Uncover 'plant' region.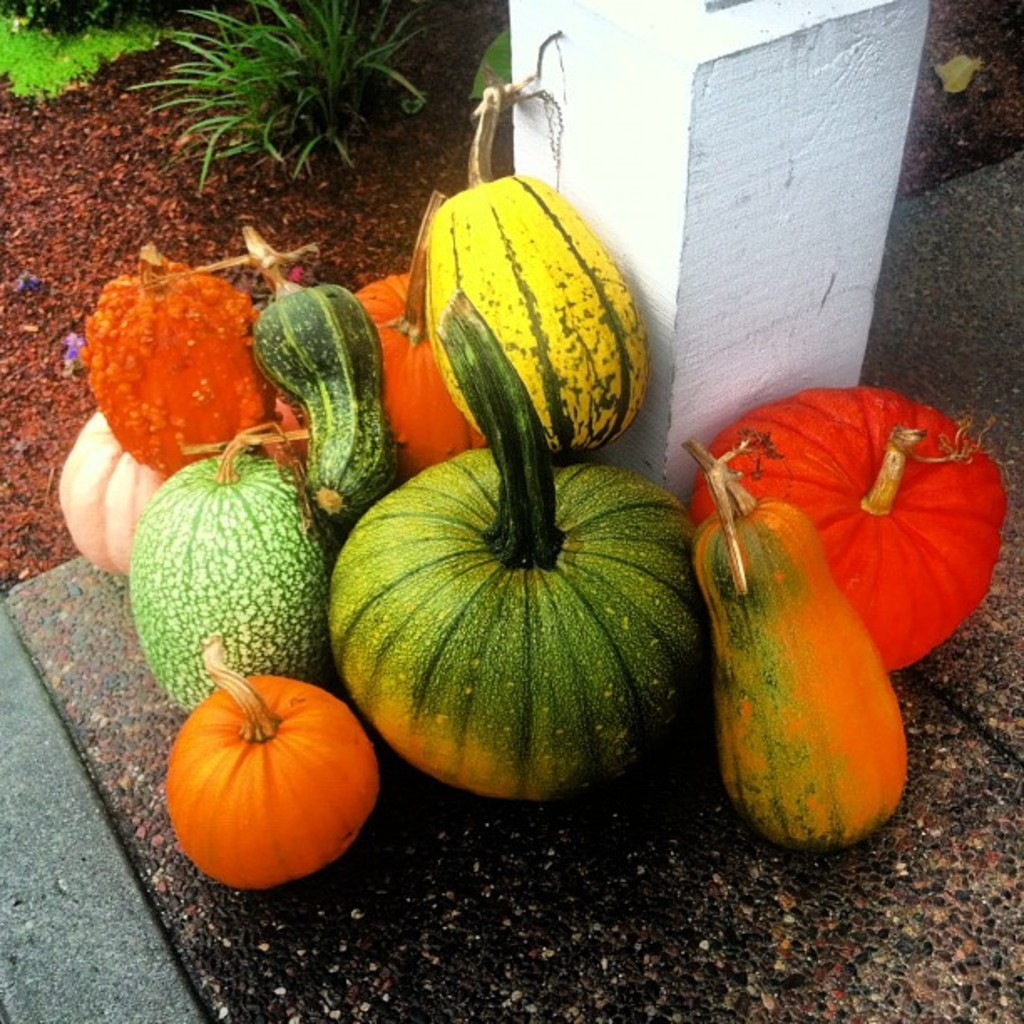
Uncovered: <bbox>0, 0, 171, 100</bbox>.
